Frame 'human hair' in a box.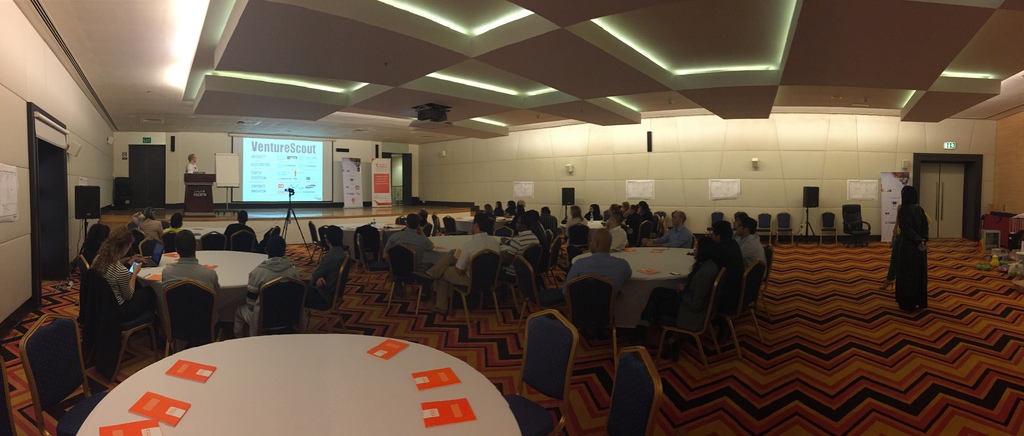
<bbox>541, 207, 550, 215</bbox>.
